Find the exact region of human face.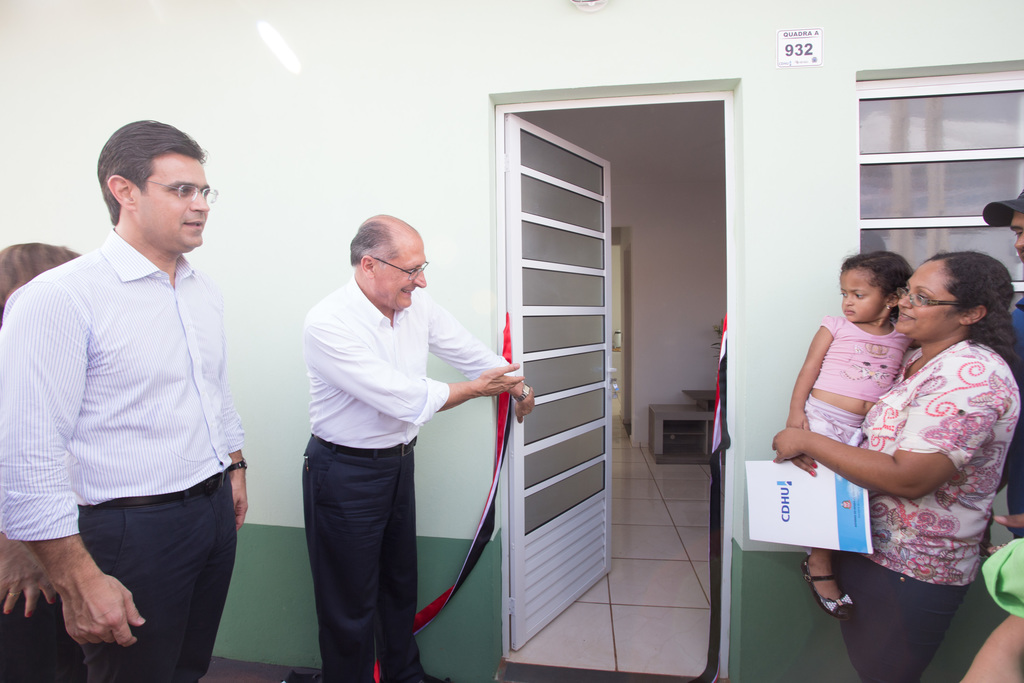
Exact region: [left=840, top=268, right=891, bottom=321].
